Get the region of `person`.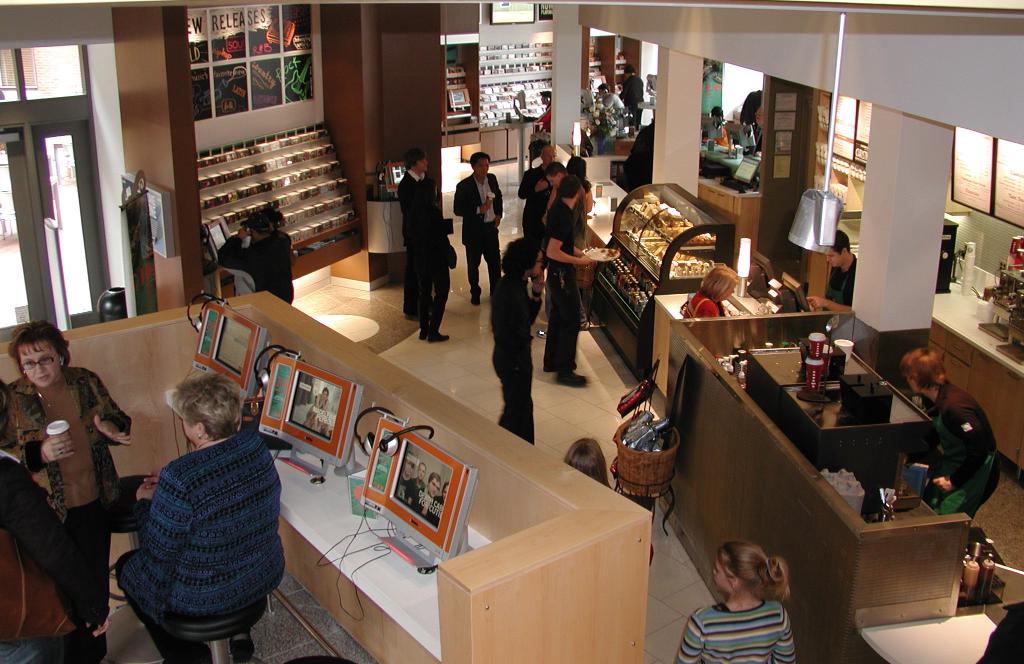
BBox(899, 349, 1002, 528).
